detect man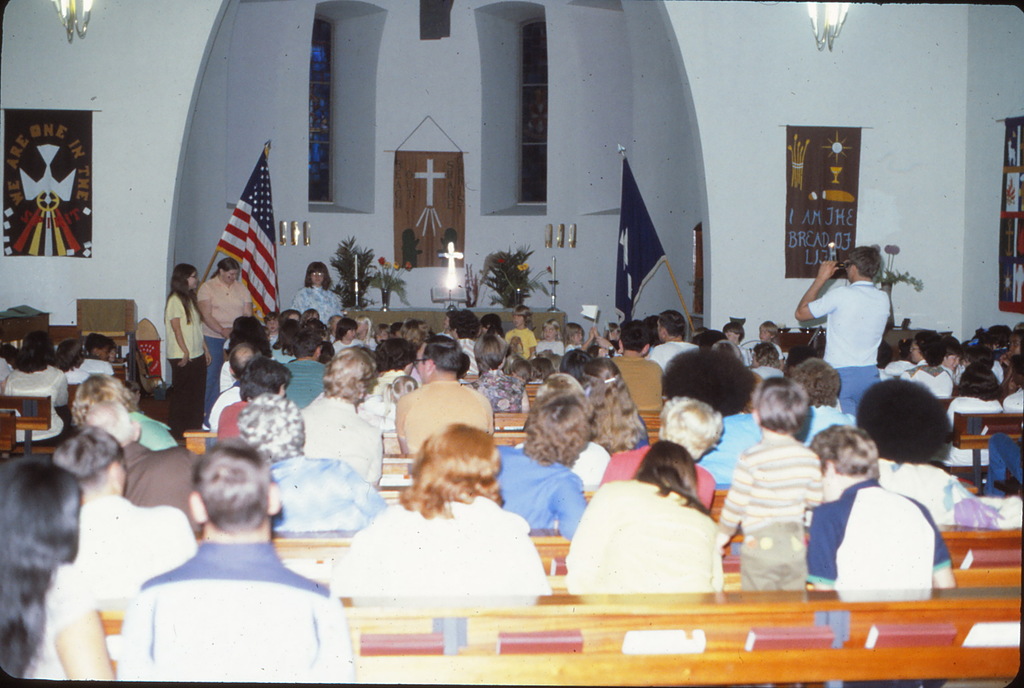
x1=793, y1=247, x2=891, y2=418
